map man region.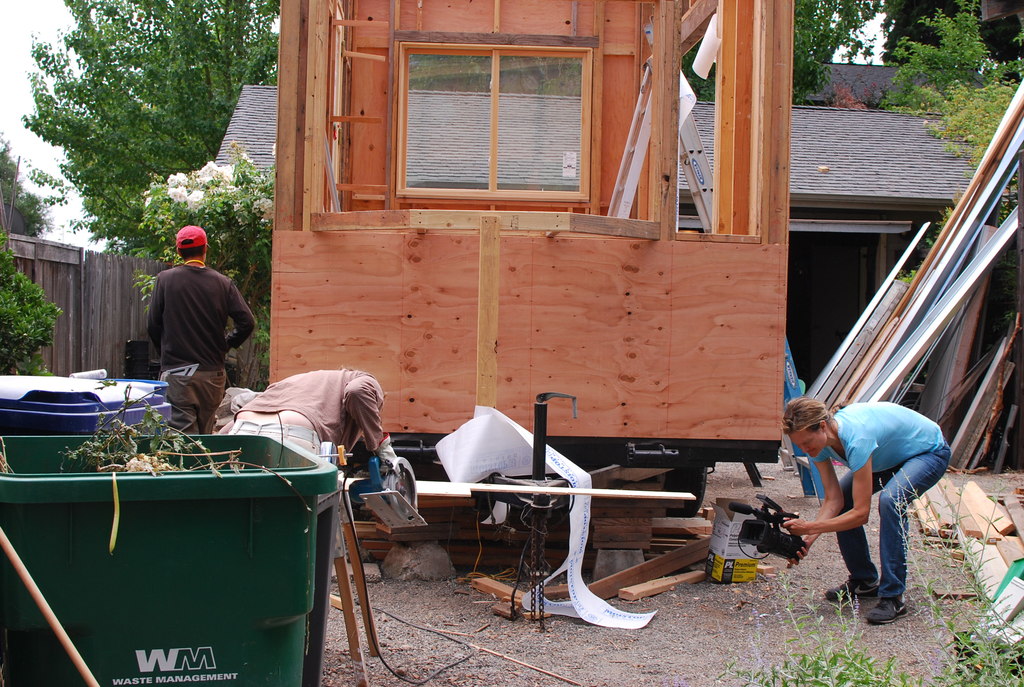
Mapped to 138/226/251/434.
